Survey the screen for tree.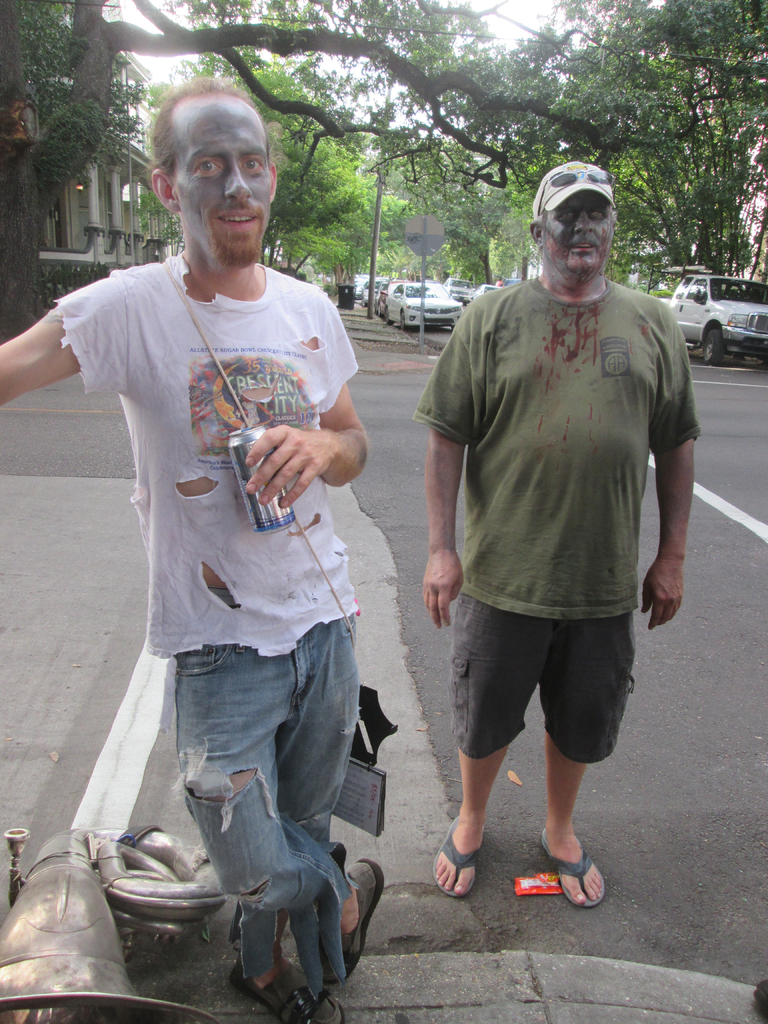
Survey found: bbox=(149, 26, 376, 297).
